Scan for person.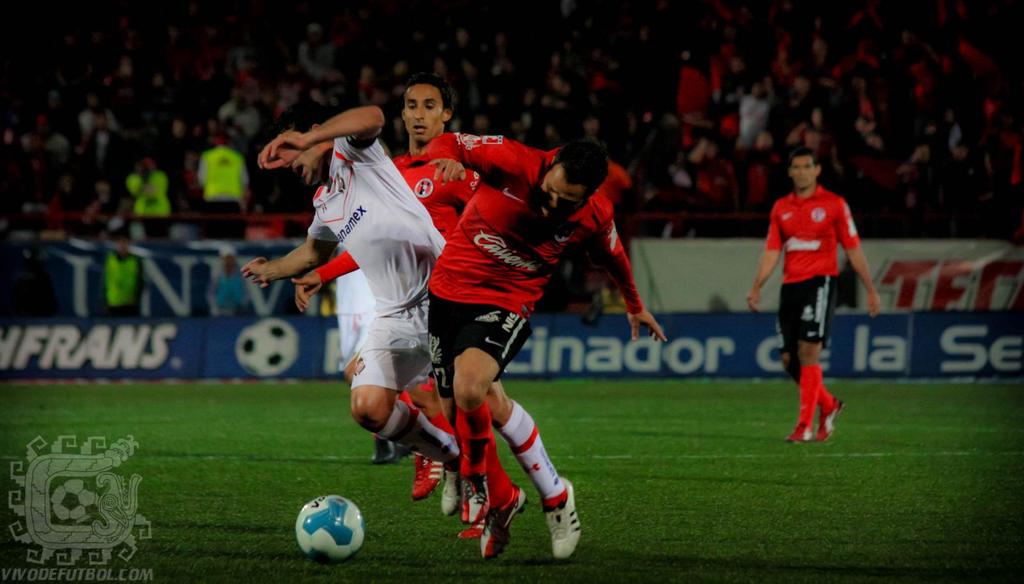
Scan result: [245,95,584,558].
